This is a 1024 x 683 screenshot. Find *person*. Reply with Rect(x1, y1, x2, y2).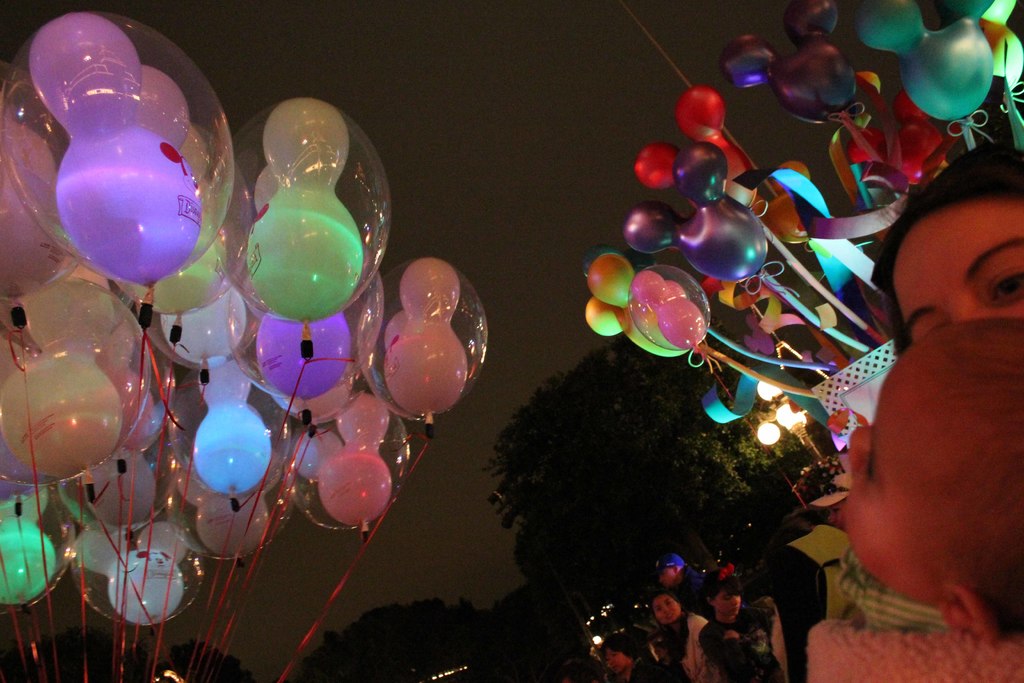
Rect(881, 143, 1023, 352).
